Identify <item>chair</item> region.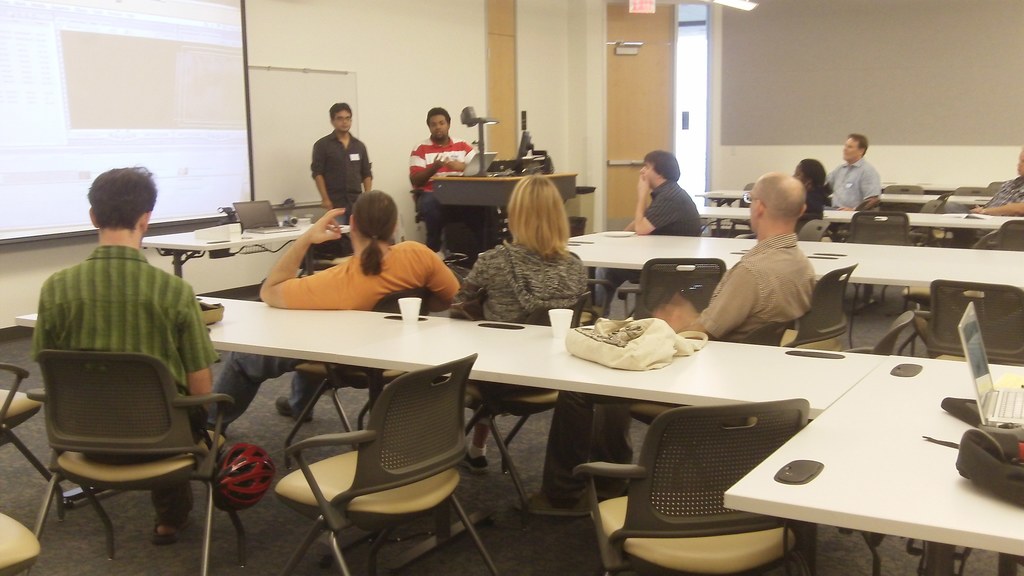
Region: (x1=842, y1=309, x2=916, y2=359).
